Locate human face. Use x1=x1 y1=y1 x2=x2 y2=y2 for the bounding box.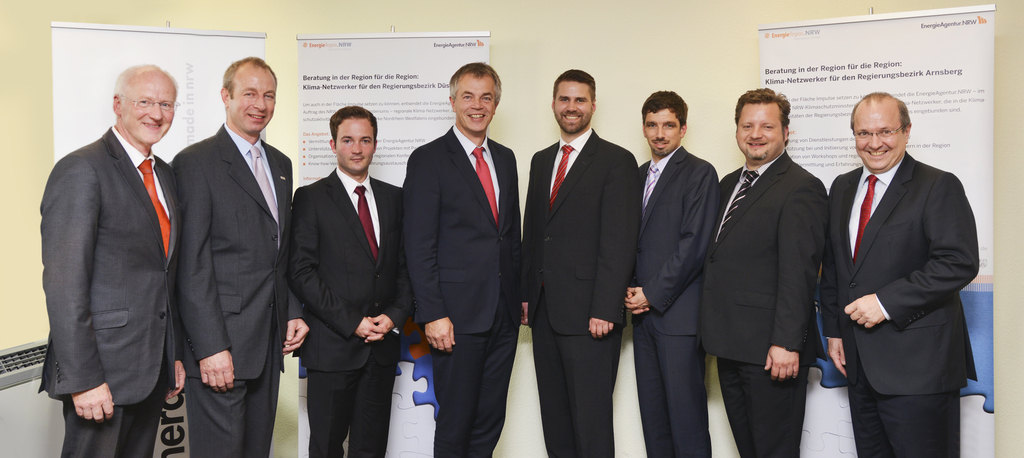
x1=644 y1=108 x2=676 y2=155.
